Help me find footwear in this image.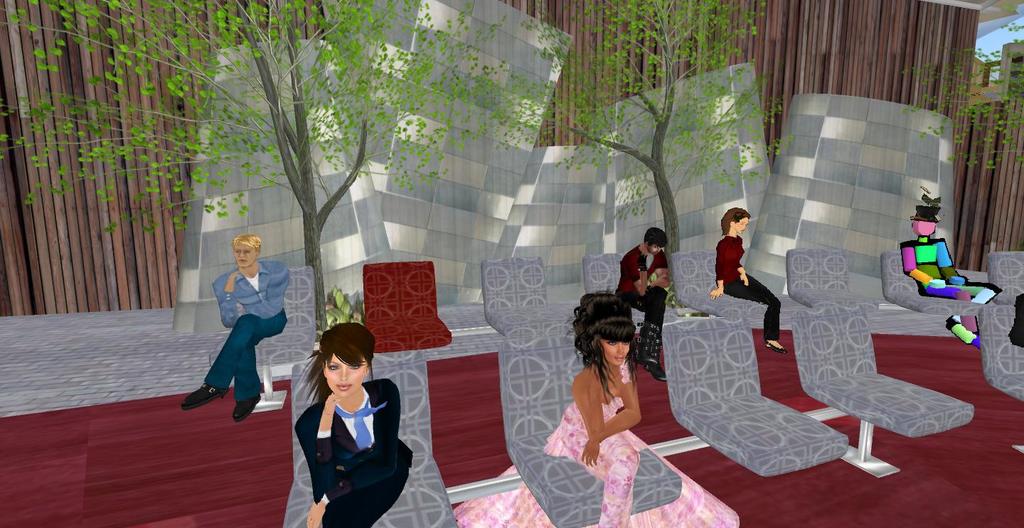
Found it: 765,338,790,352.
